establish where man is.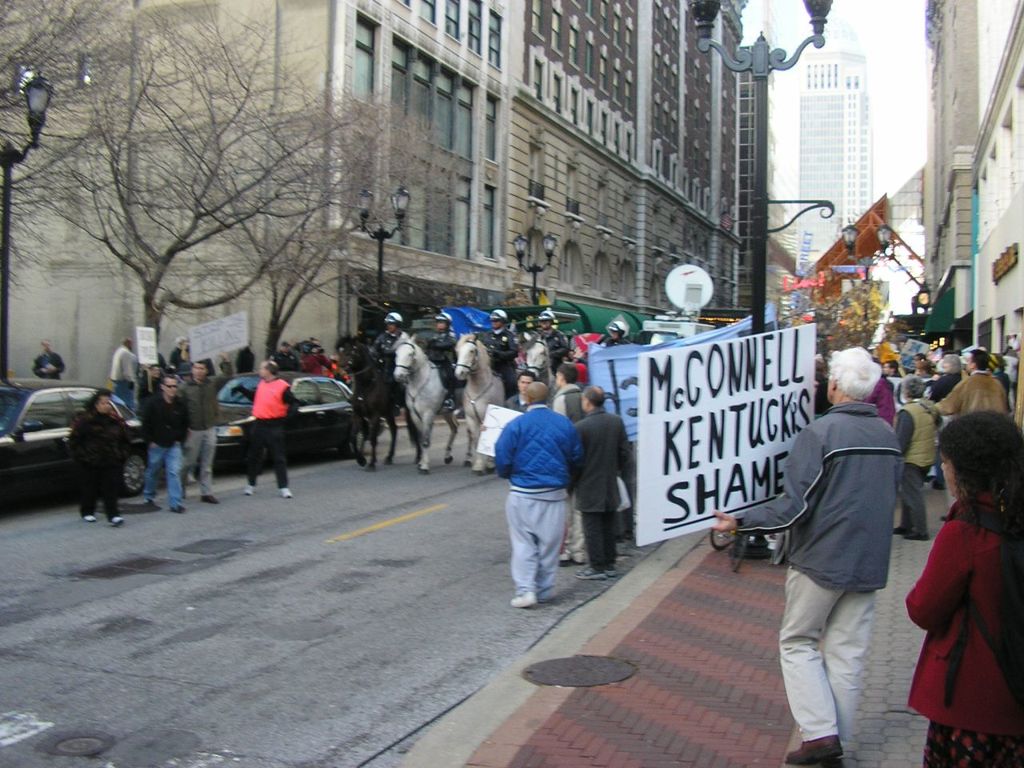
Established at 746, 342, 919, 756.
